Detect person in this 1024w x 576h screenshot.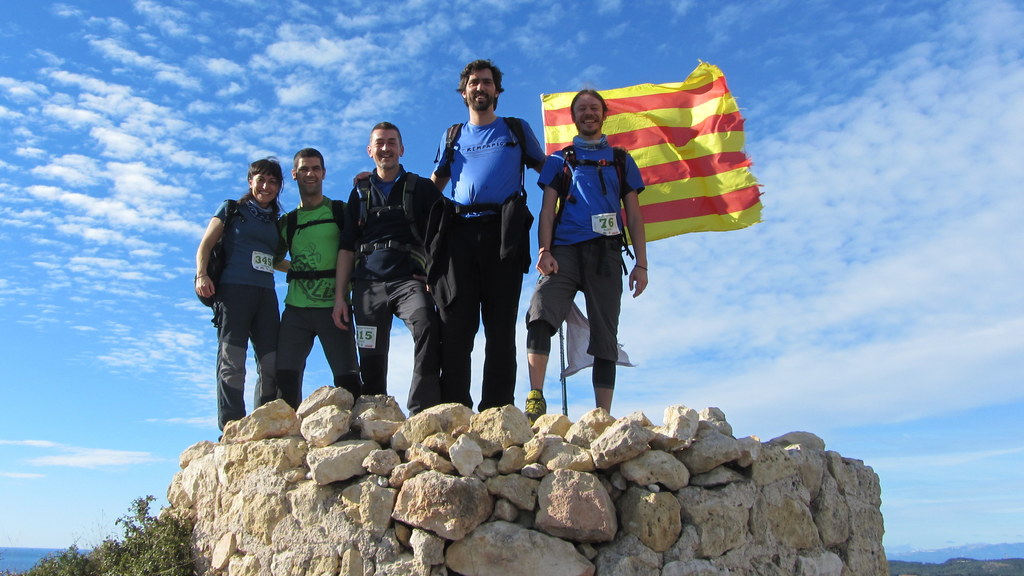
Detection: x1=275, y1=149, x2=363, y2=414.
